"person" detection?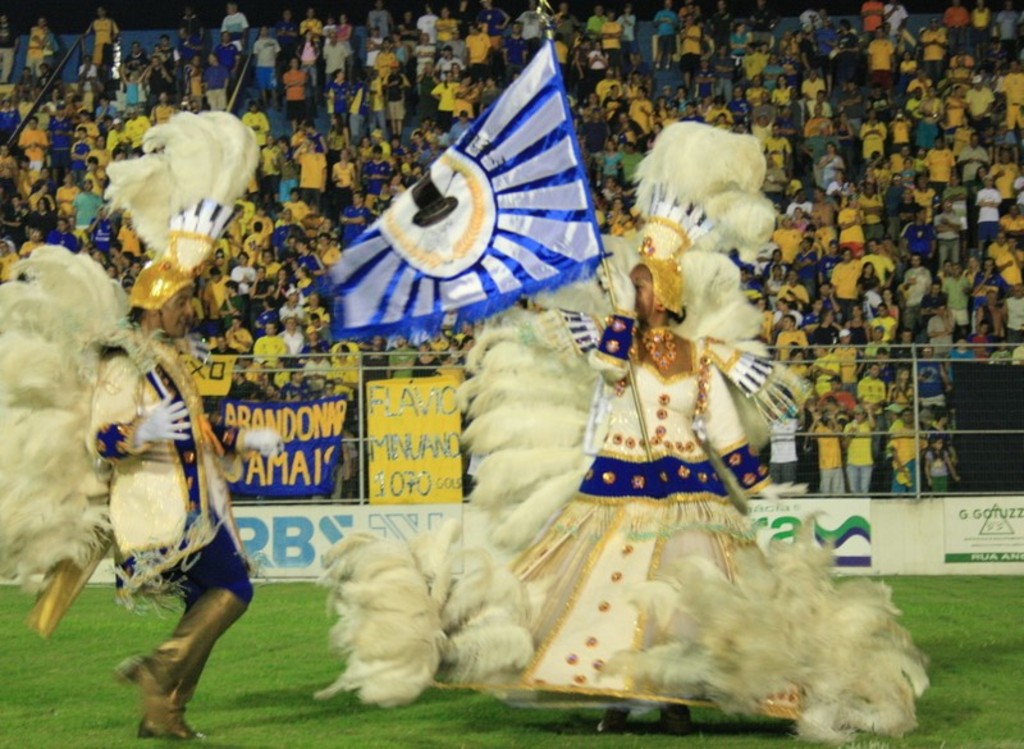
947:265:975:318
